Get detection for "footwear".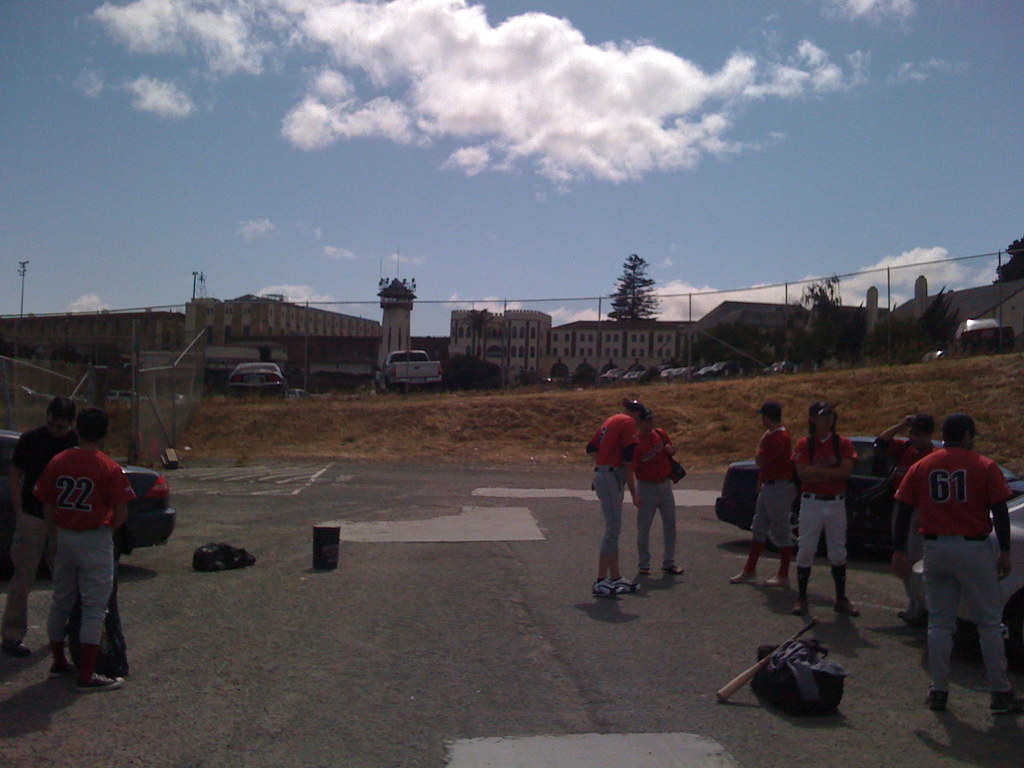
Detection: crop(80, 669, 123, 694).
